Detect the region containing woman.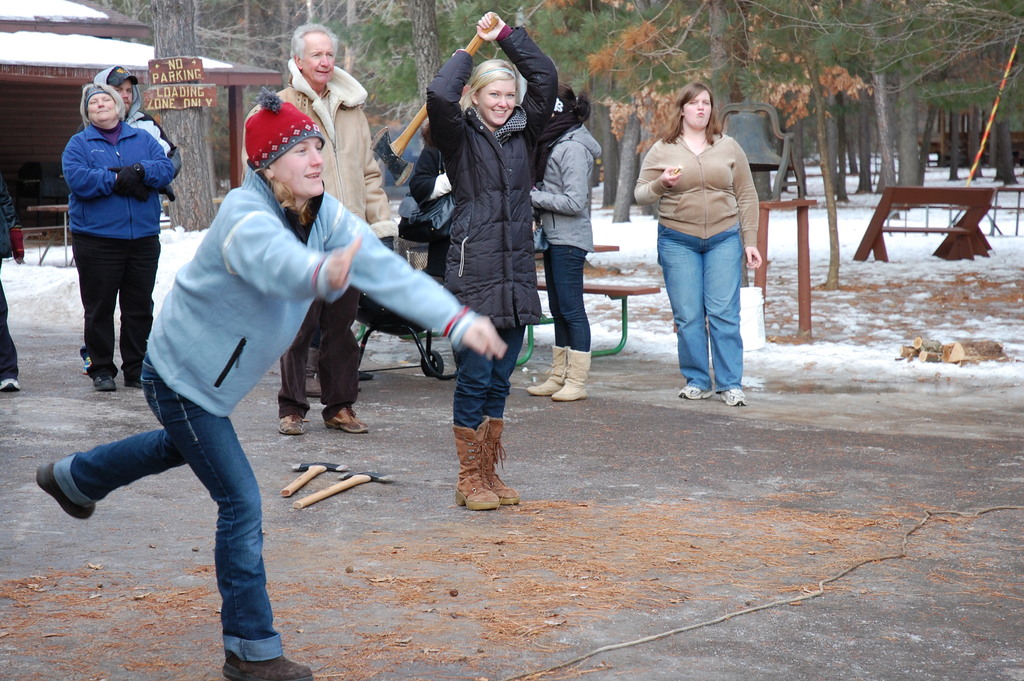
bbox(36, 95, 508, 680).
